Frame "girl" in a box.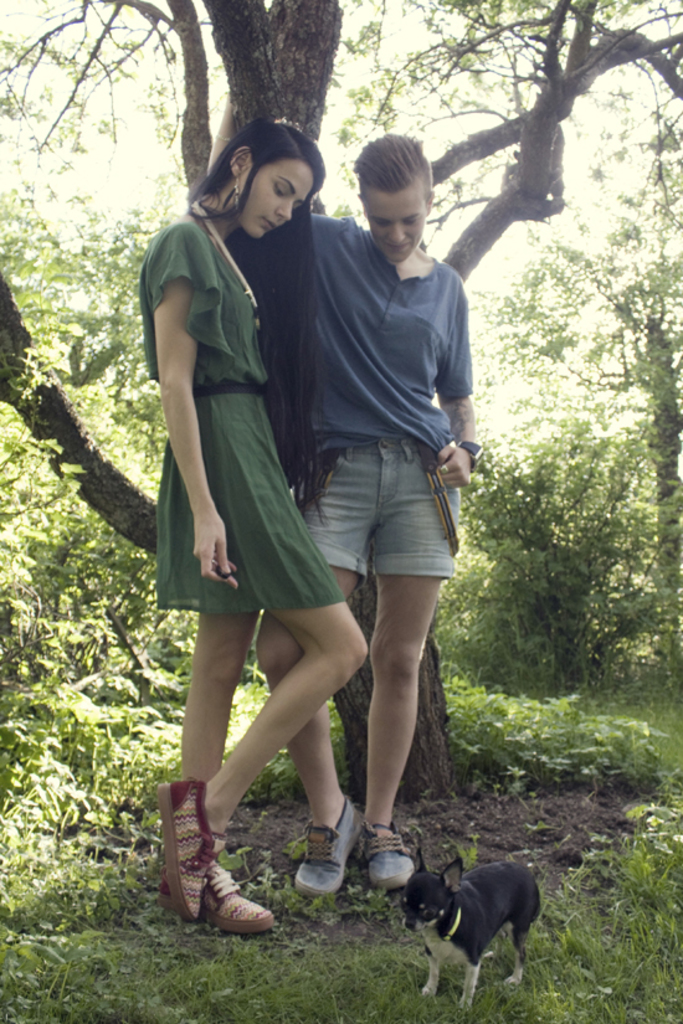
bbox=[134, 117, 373, 932].
